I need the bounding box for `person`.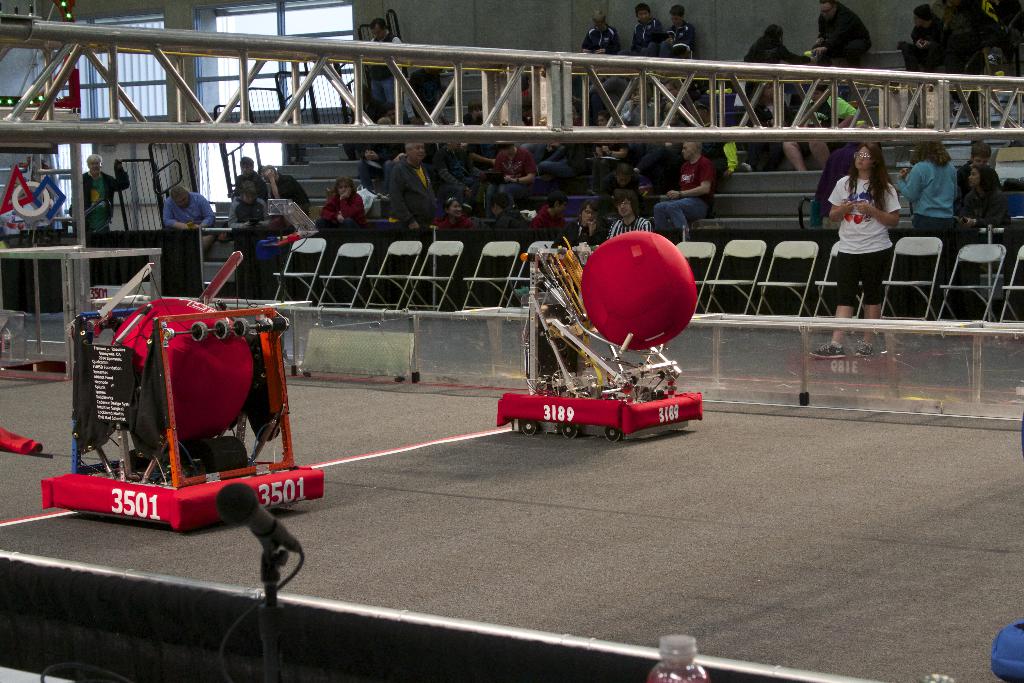
Here it is: x1=653 y1=142 x2=717 y2=231.
